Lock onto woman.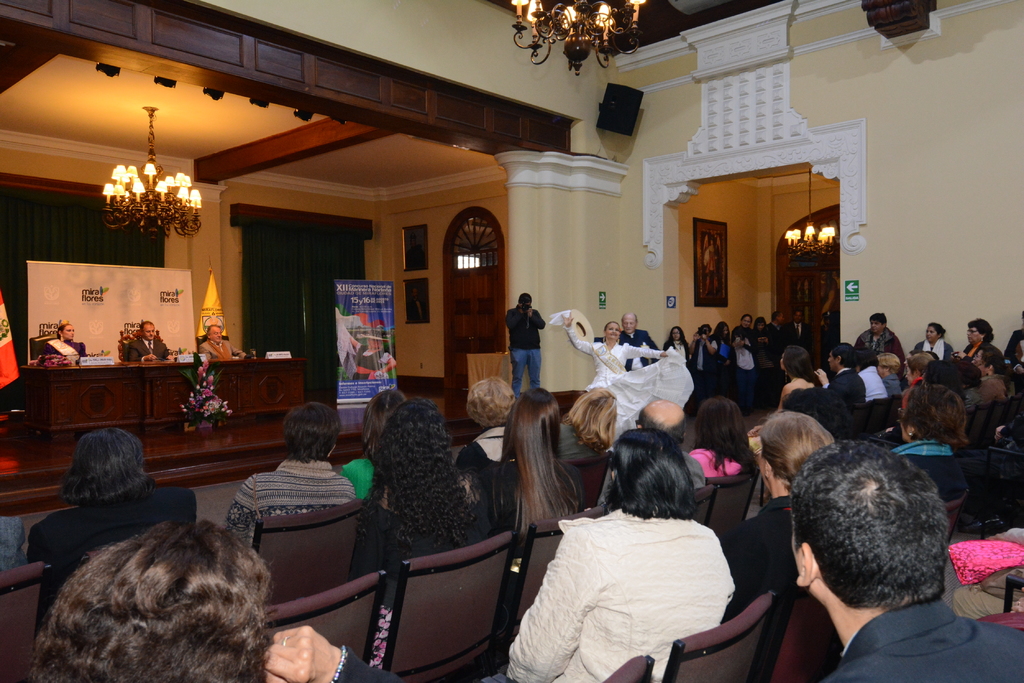
Locked: 484,384,593,544.
